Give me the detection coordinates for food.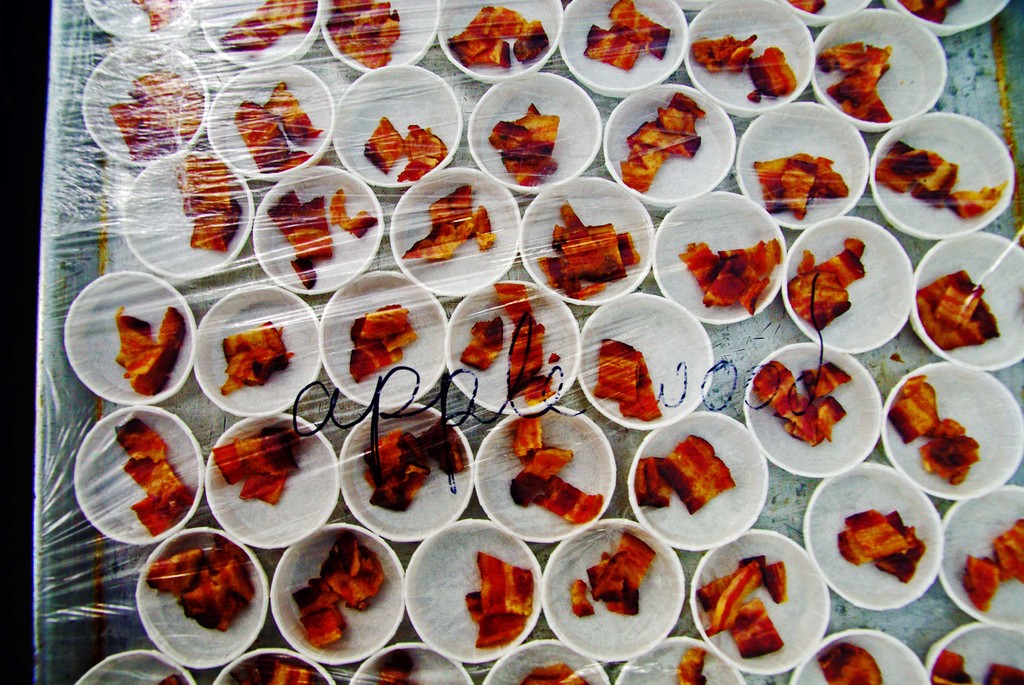
crop(218, 316, 291, 398).
